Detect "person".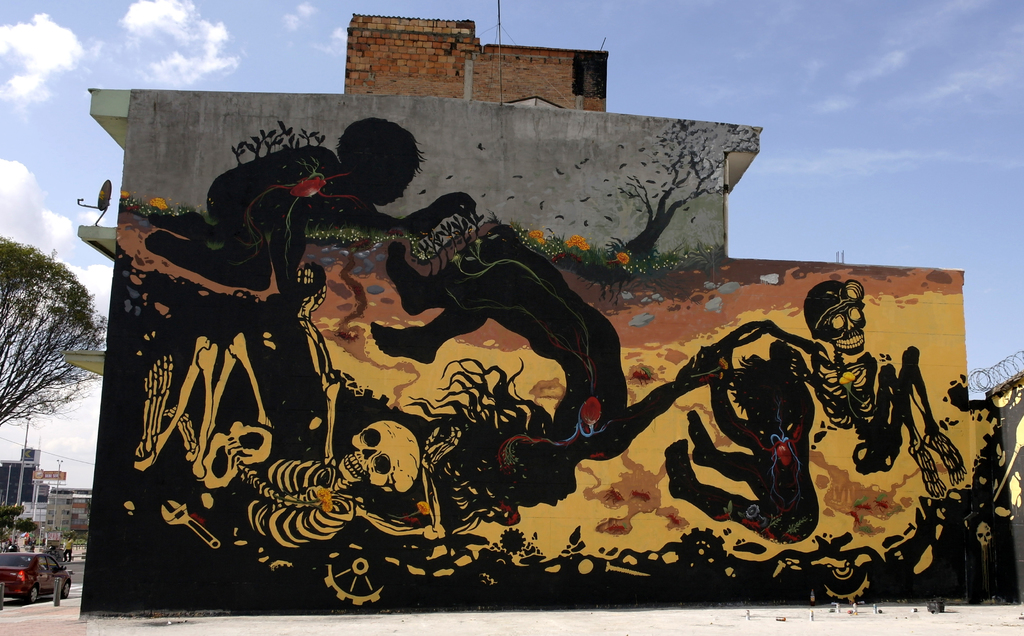
Detected at bbox(145, 116, 426, 292).
